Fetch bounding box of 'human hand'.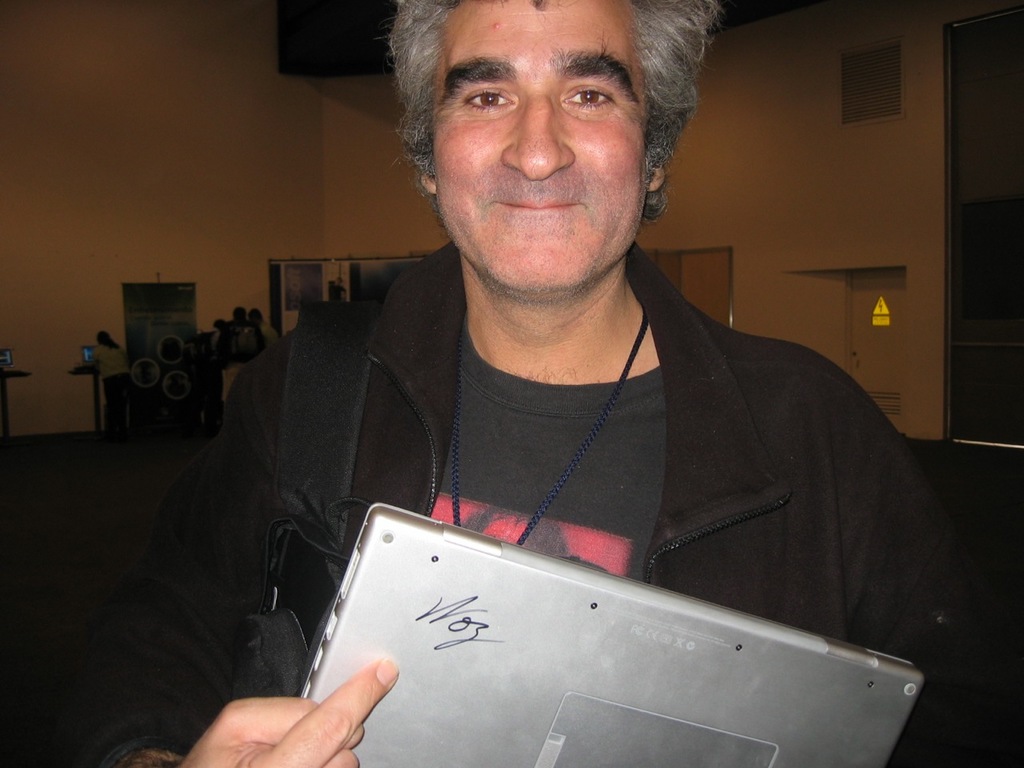
Bbox: (188,659,436,764).
